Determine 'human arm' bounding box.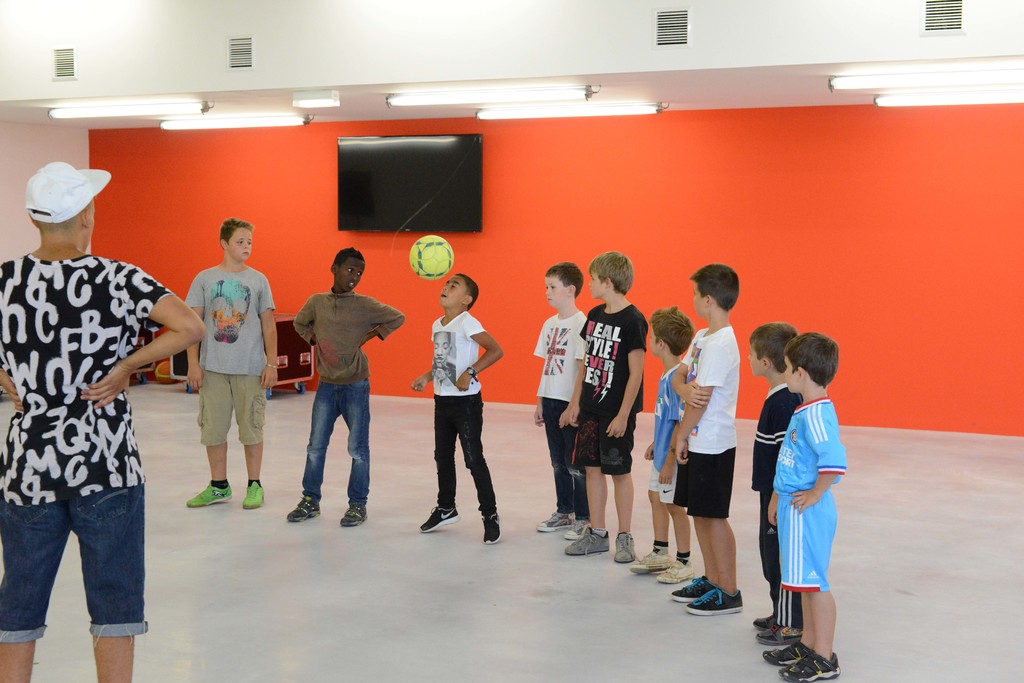
Determined: BBox(765, 488, 781, 522).
